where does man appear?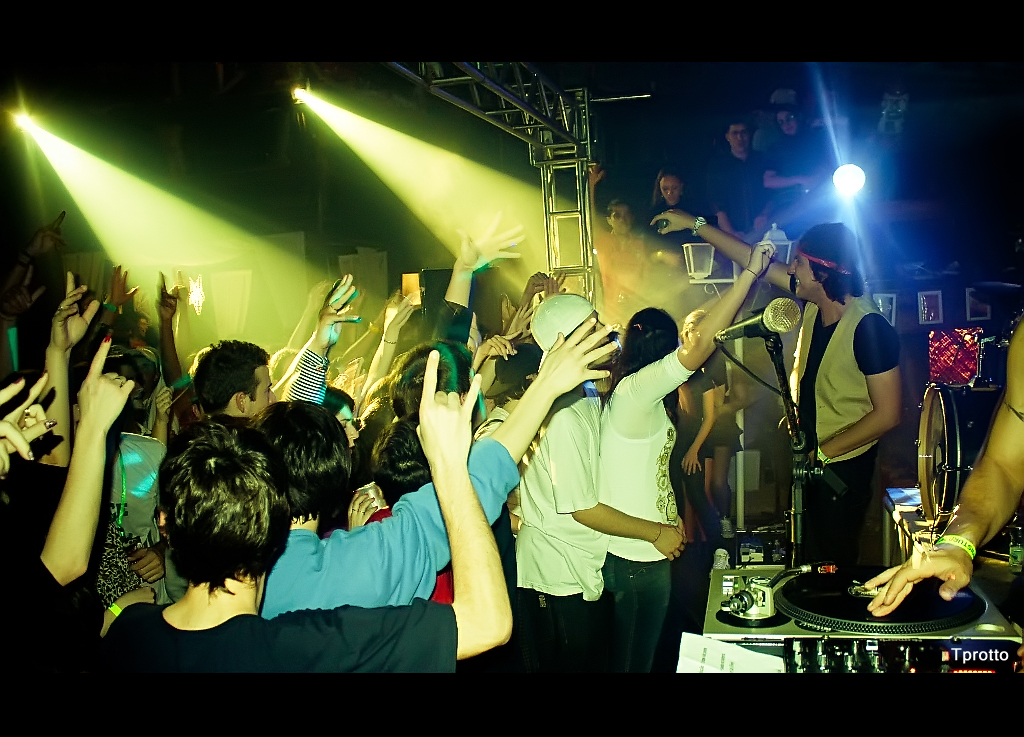
Appears at (646, 207, 906, 557).
